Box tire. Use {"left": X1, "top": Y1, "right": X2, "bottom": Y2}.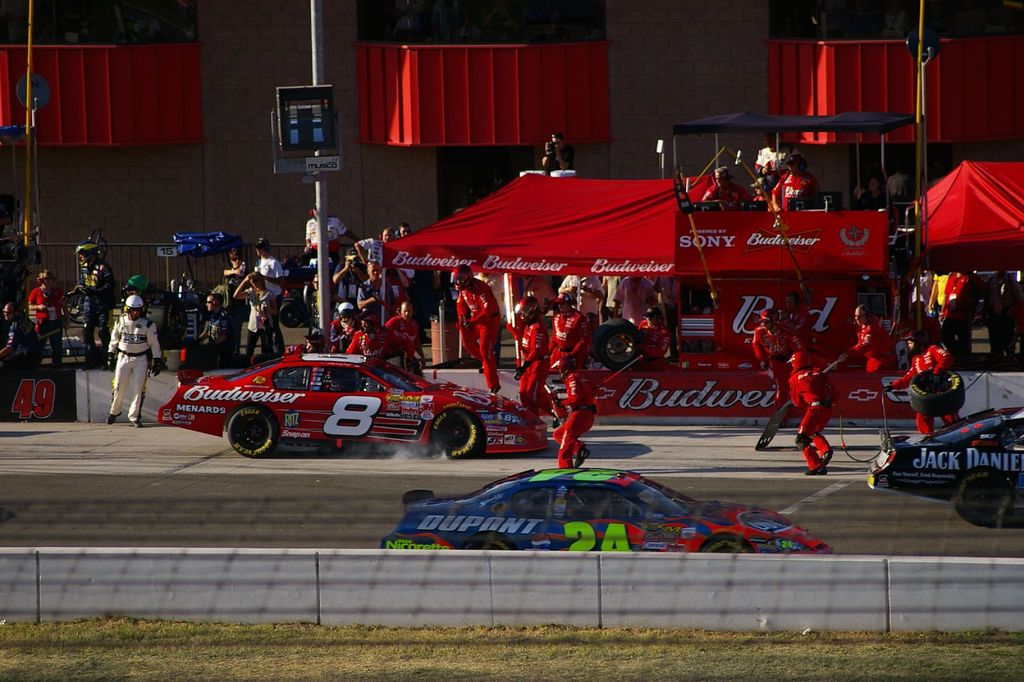
{"left": 911, "top": 368, "right": 964, "bottom": 415}.
